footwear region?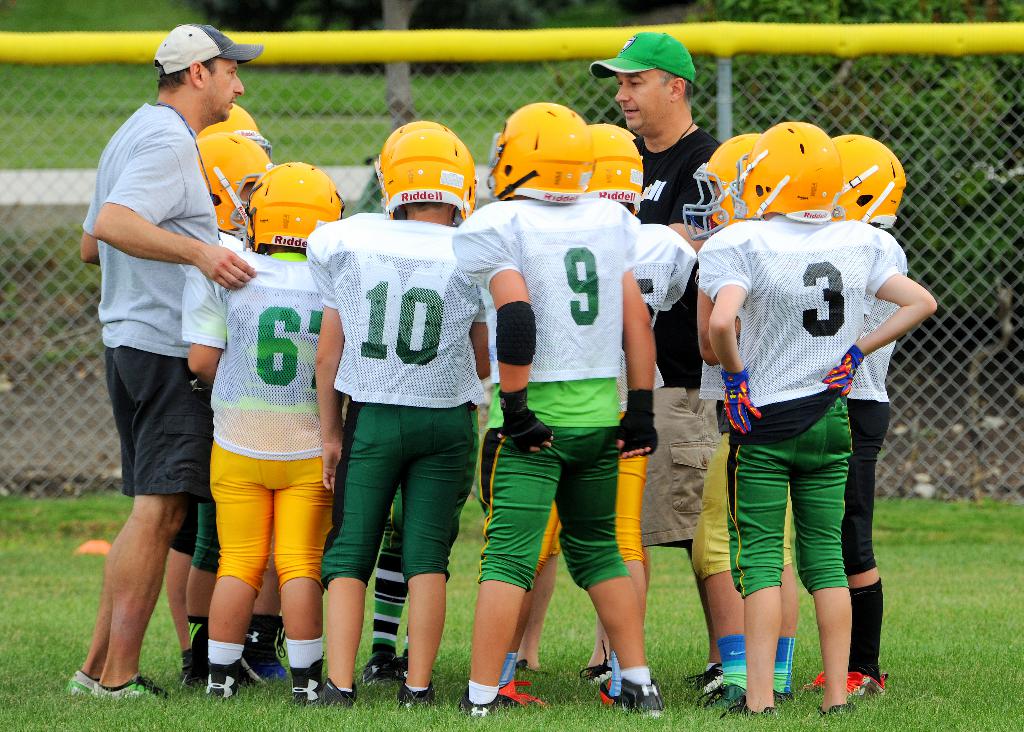
region(181, 644, 202, 706)
